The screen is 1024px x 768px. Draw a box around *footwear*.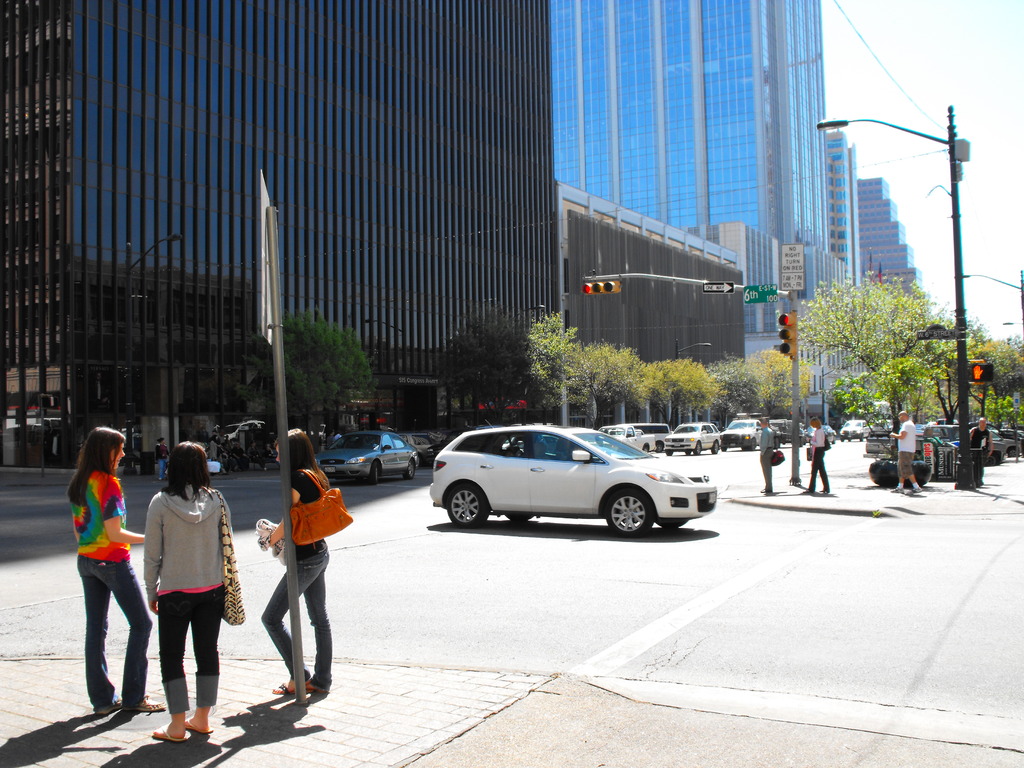
<region>97, 697, 127, 713</region>.
